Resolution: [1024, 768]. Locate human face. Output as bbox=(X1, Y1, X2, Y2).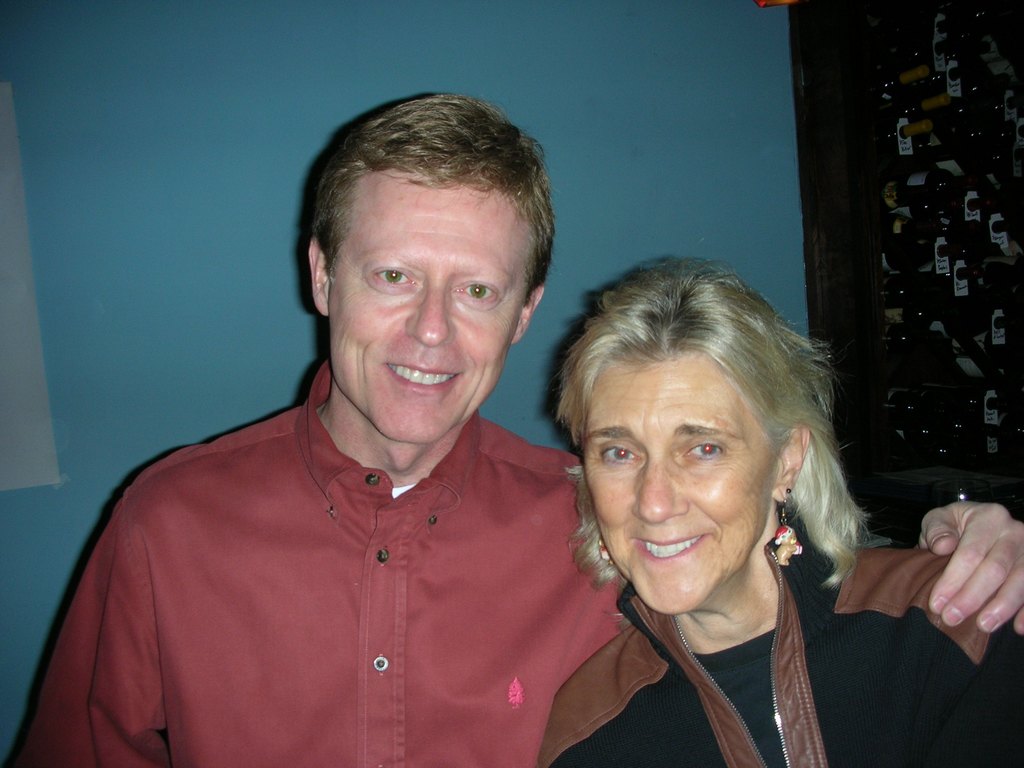
bbox=(326, 170, 529, 442).
